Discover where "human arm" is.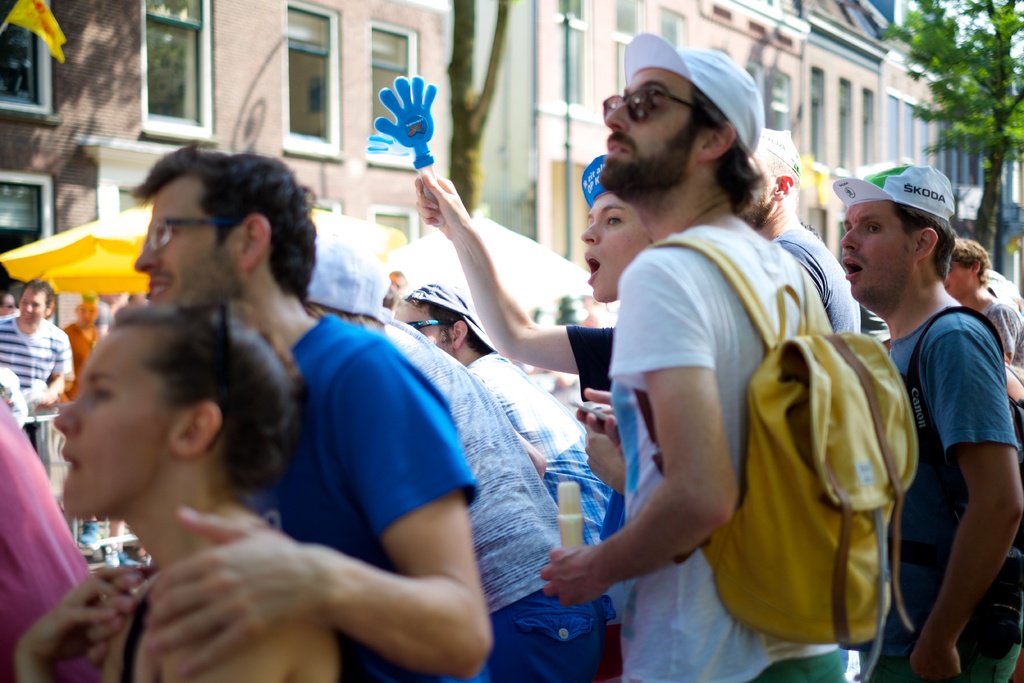
Discovered at bbox(566, 421, 719, 625).
